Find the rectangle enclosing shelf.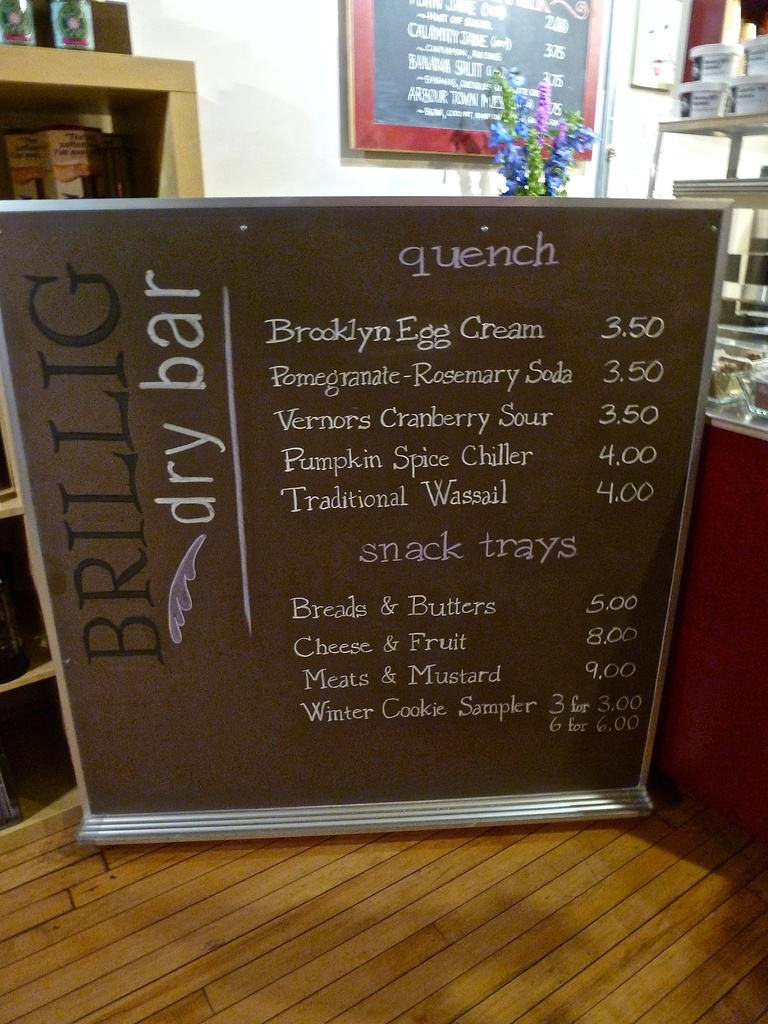
(650,129,767,351).
